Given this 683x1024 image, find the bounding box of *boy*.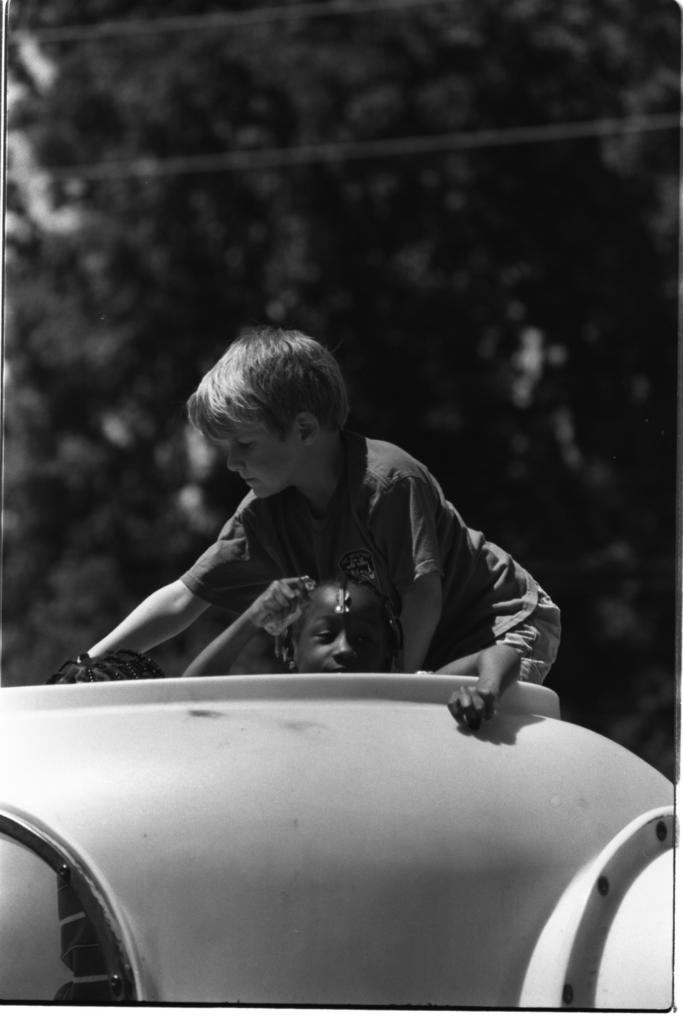
186/565/539/742.
